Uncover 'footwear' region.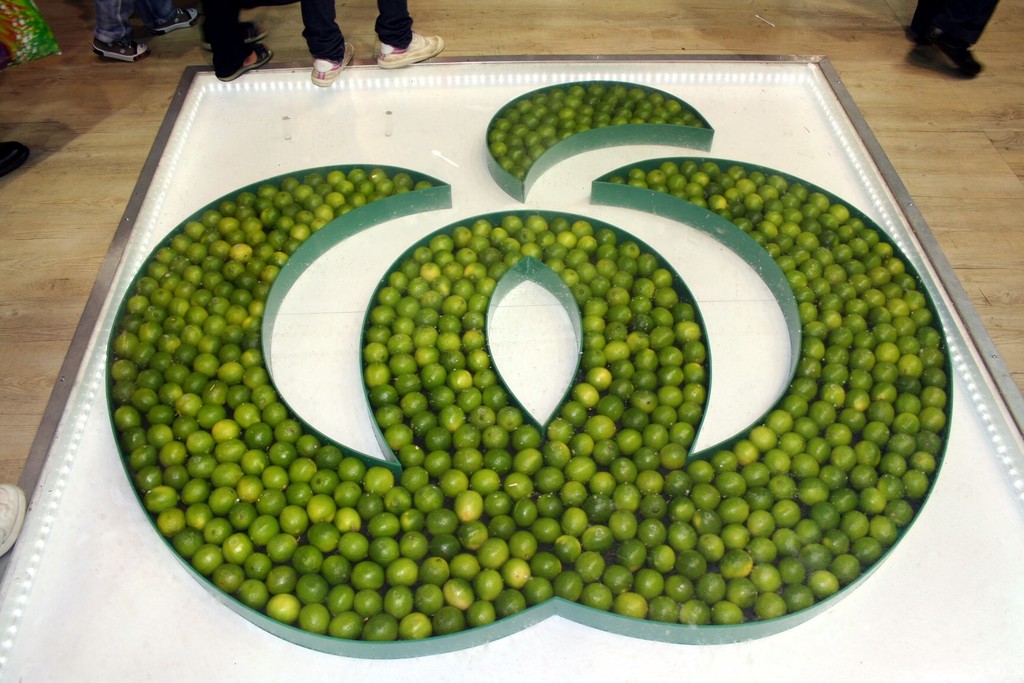
Uncovered: 94 31 154 63.
